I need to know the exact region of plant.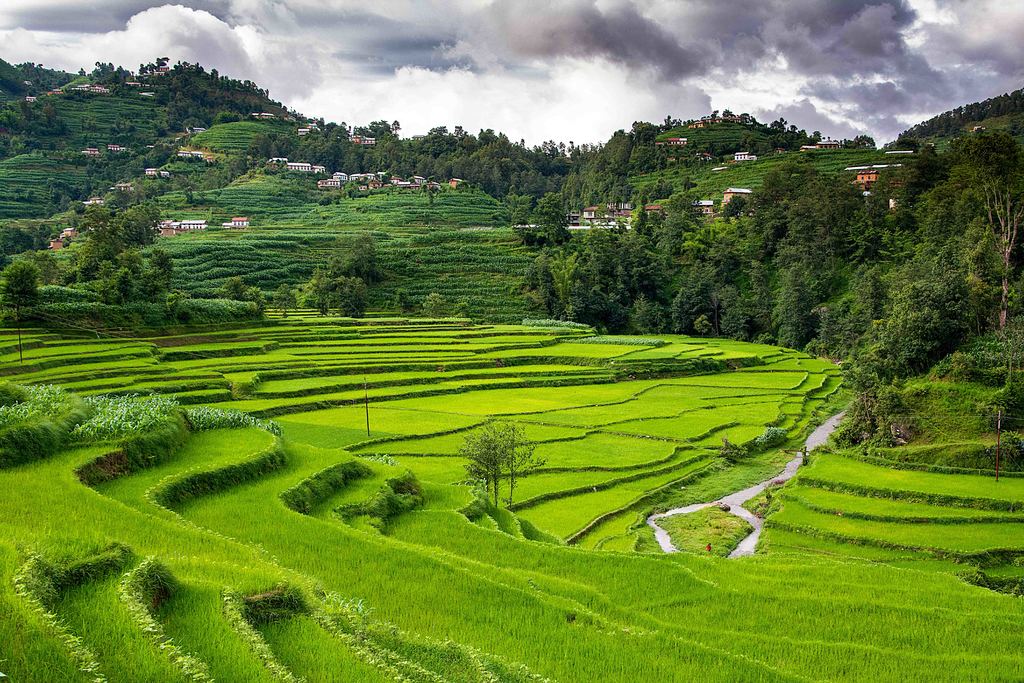
Region: (308, 273, 366, 316).
